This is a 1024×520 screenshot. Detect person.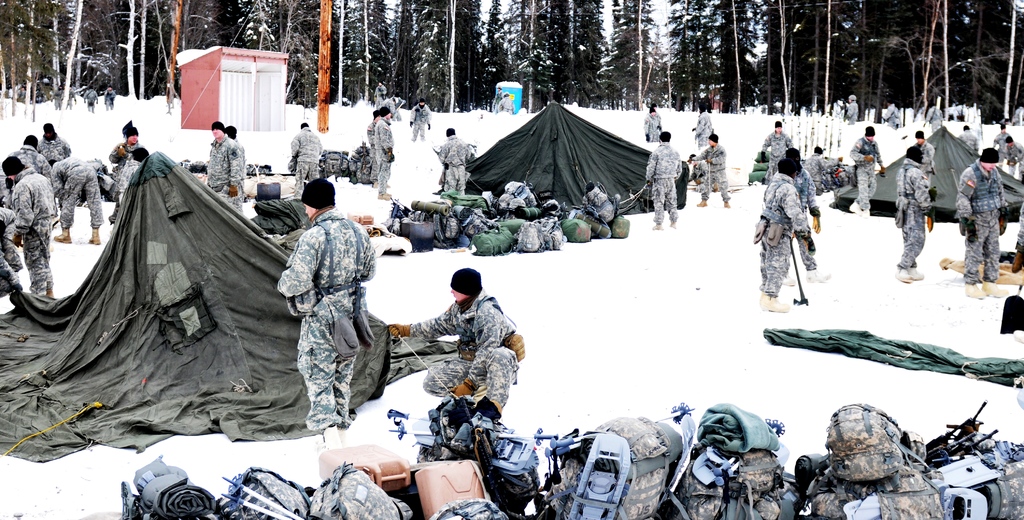
bbox(0, 136, 57, 197).
